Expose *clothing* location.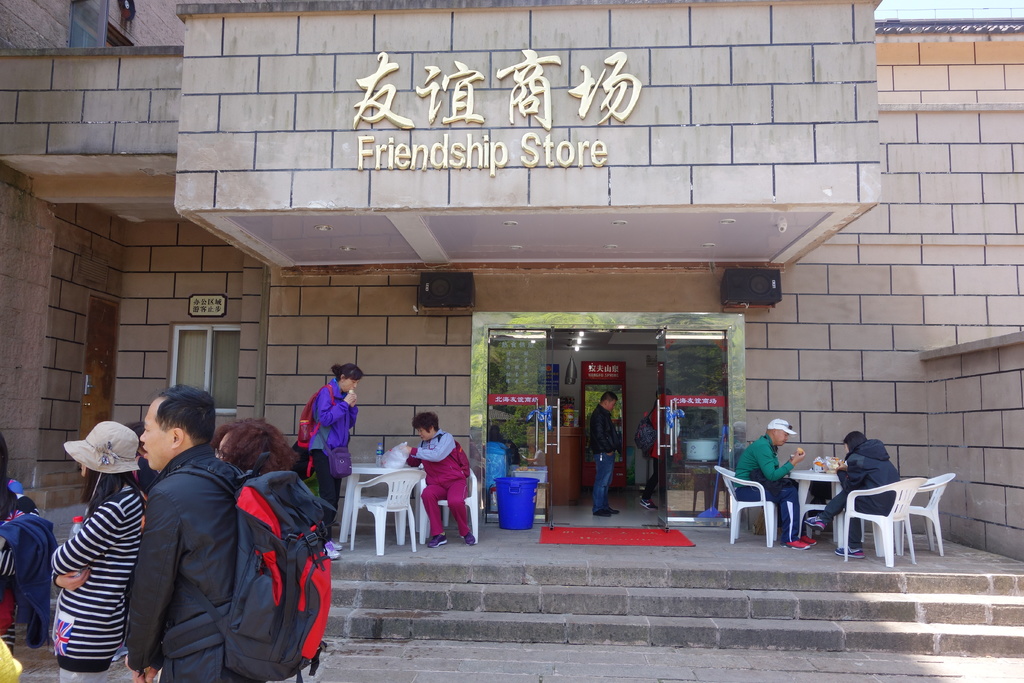
Exposed at Rect(735, 436, 805, 545).
